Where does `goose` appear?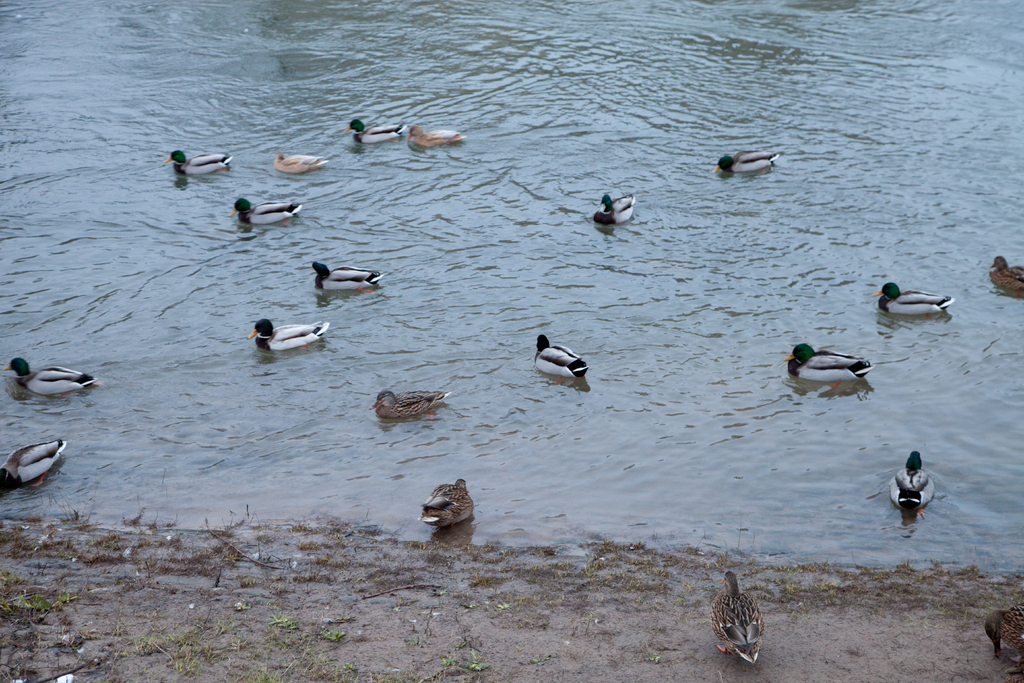
Appears at {"left": 711, "top": 572, "right": 767, "bottom": 660}.
